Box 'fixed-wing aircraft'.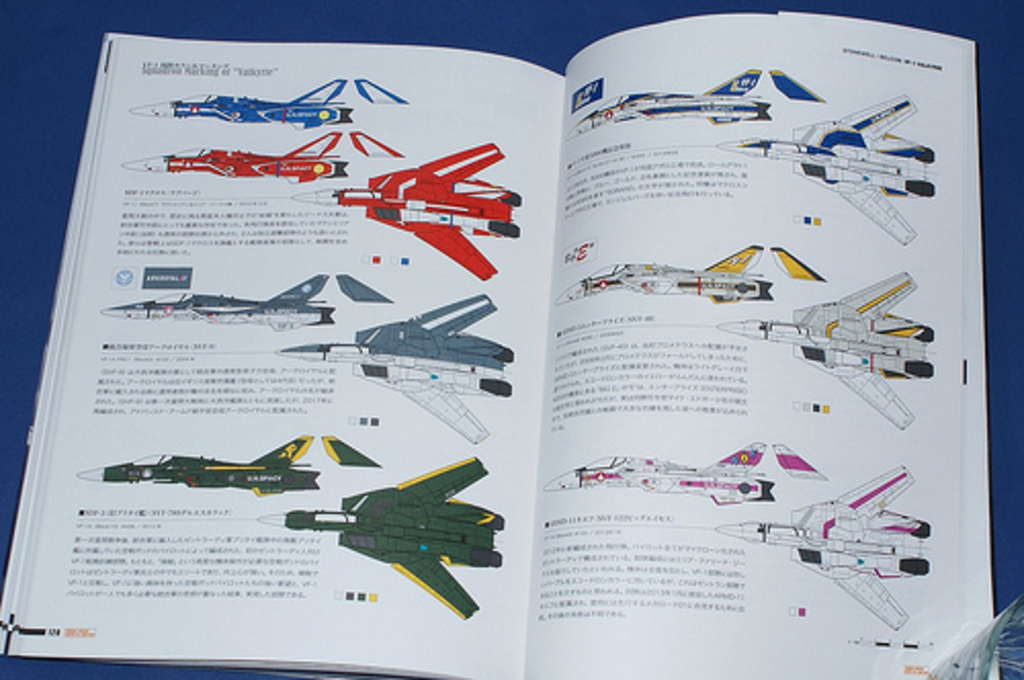
region(702, 463, 938, 627).
